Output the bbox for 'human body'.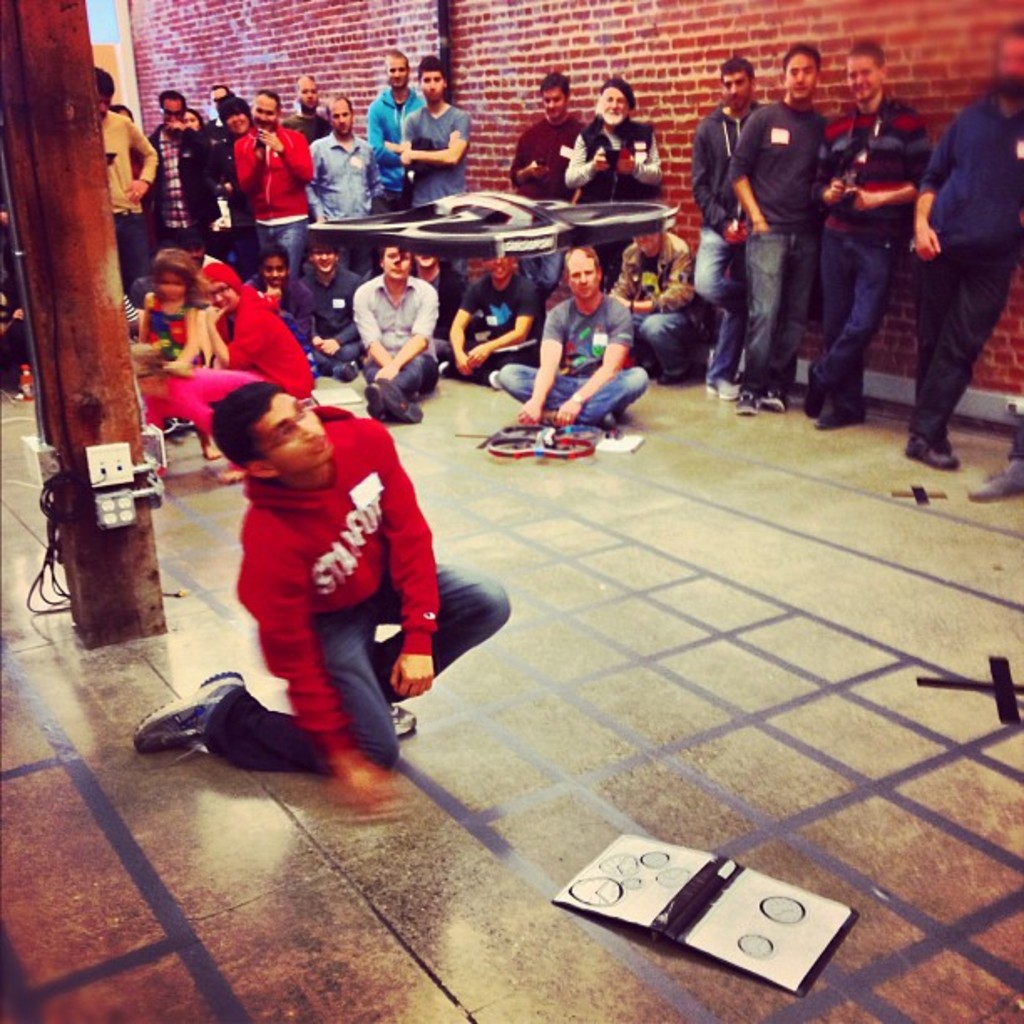
<box>407,57,470,221</box>.
